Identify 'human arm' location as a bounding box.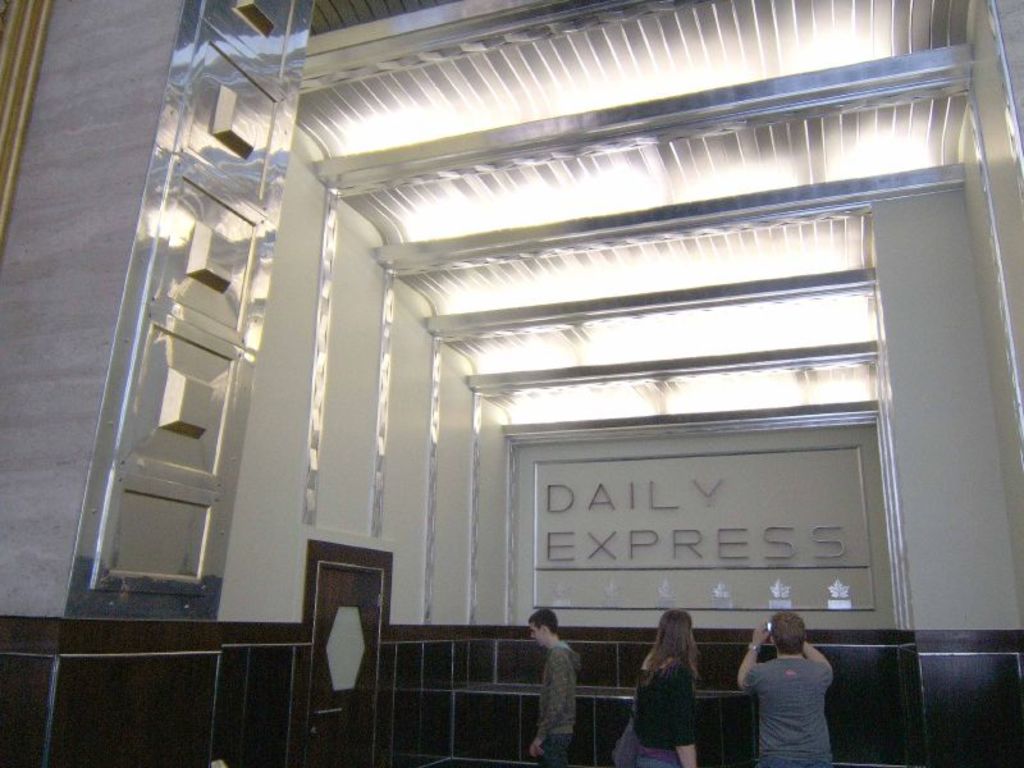
detection(524, 652, 568, 760).
